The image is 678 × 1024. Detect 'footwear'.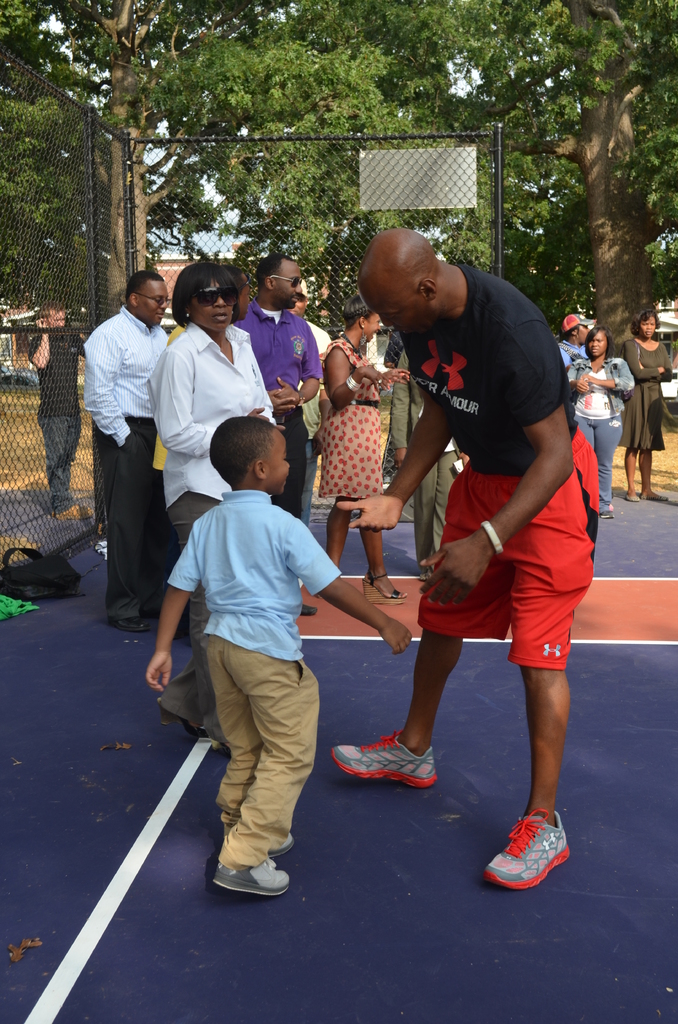
Detection: select_region(339, 726, 440, 799).
